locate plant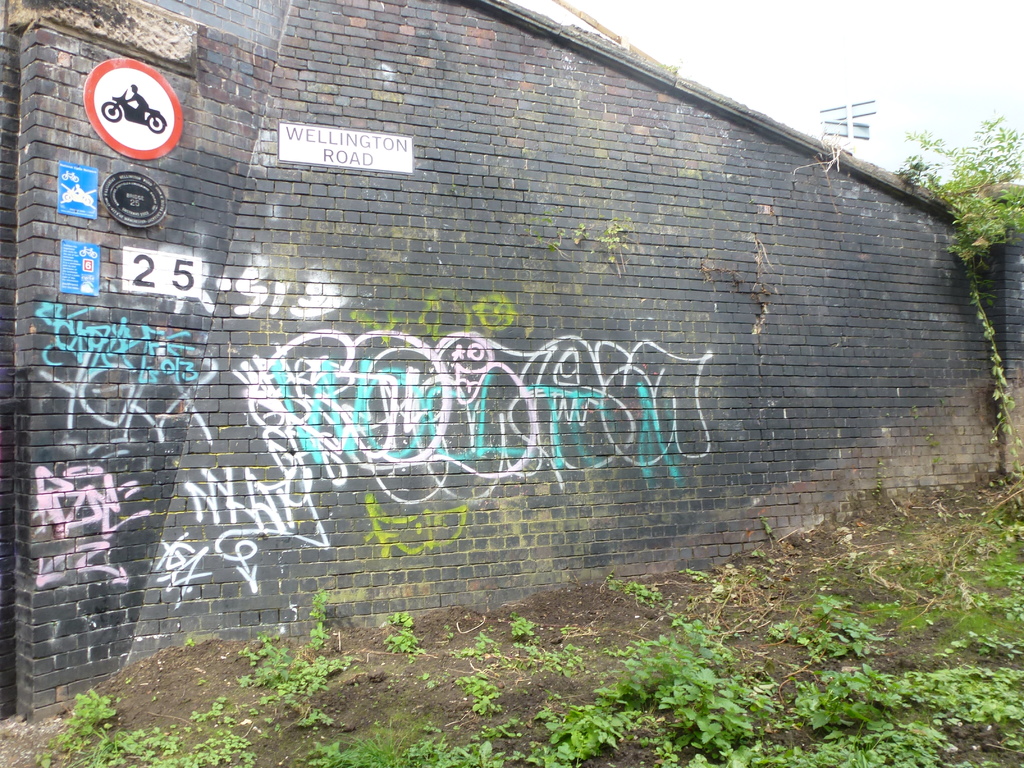
x1=305 y1=588 x2=330 y2=621
